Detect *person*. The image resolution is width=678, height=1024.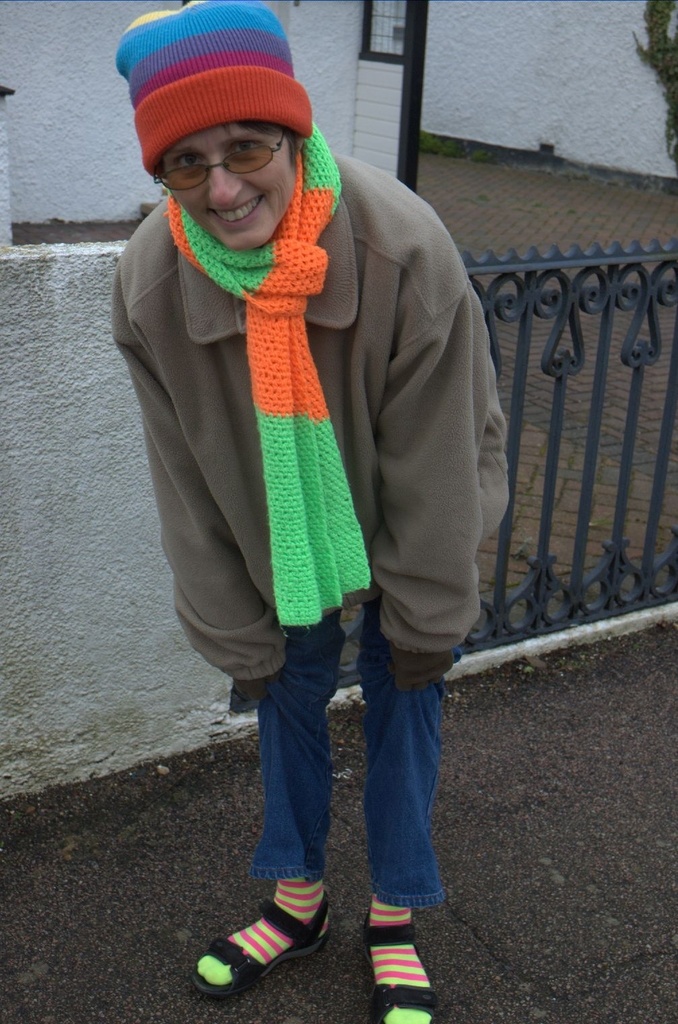
<box>110,0,510,1023</box>.
